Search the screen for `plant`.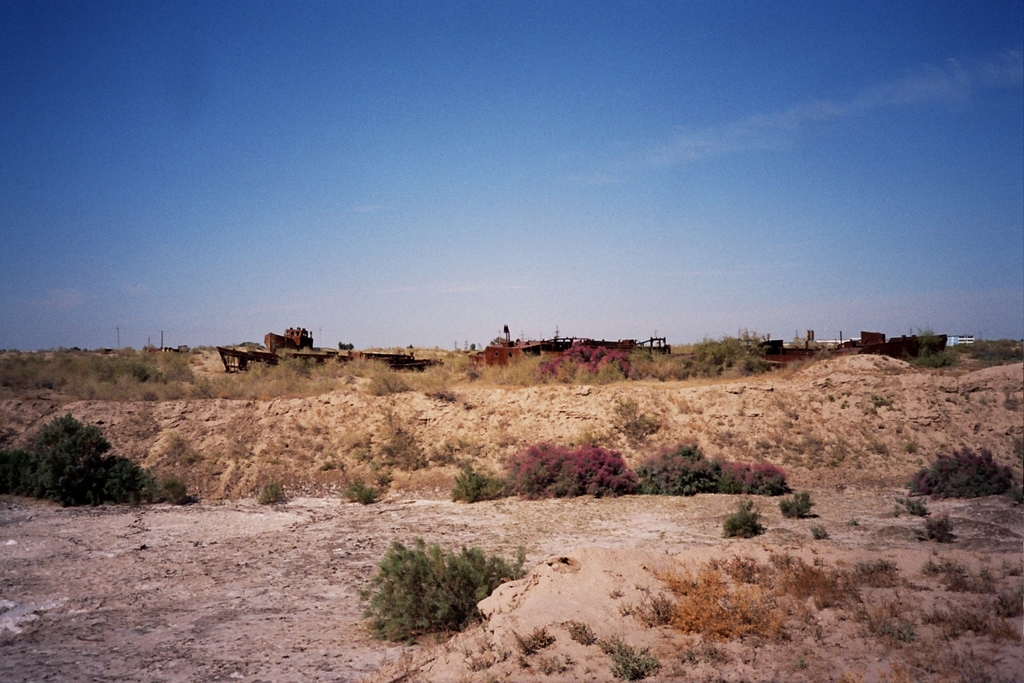
Found at (914,346,959,380).
